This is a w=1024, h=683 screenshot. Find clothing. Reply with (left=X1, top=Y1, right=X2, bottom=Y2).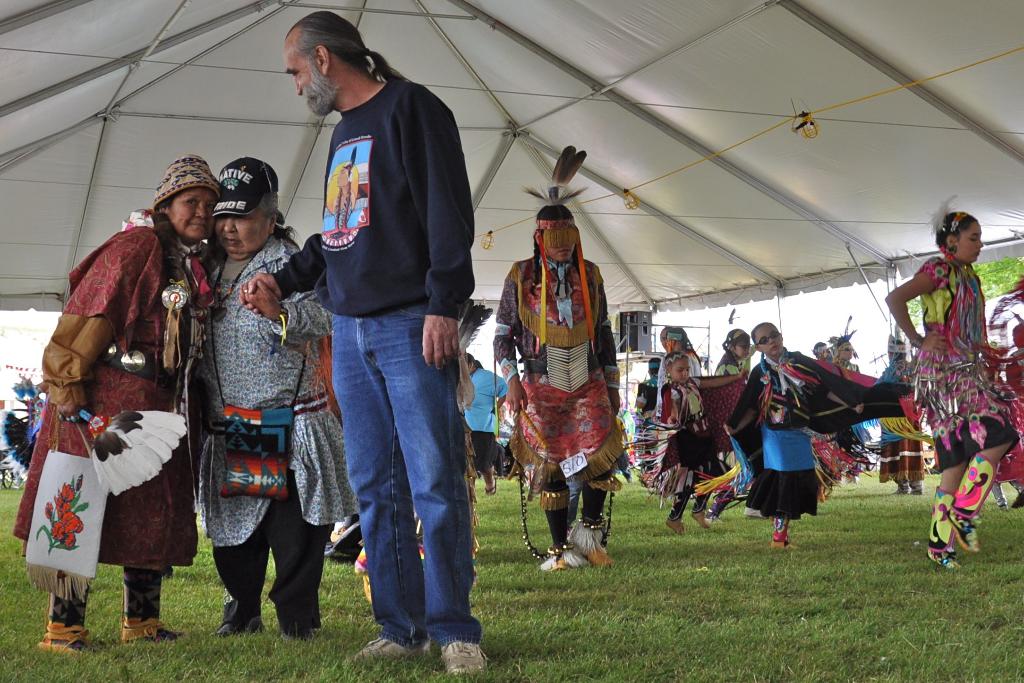
(left=493, top=251, right=630, bottom=483).
